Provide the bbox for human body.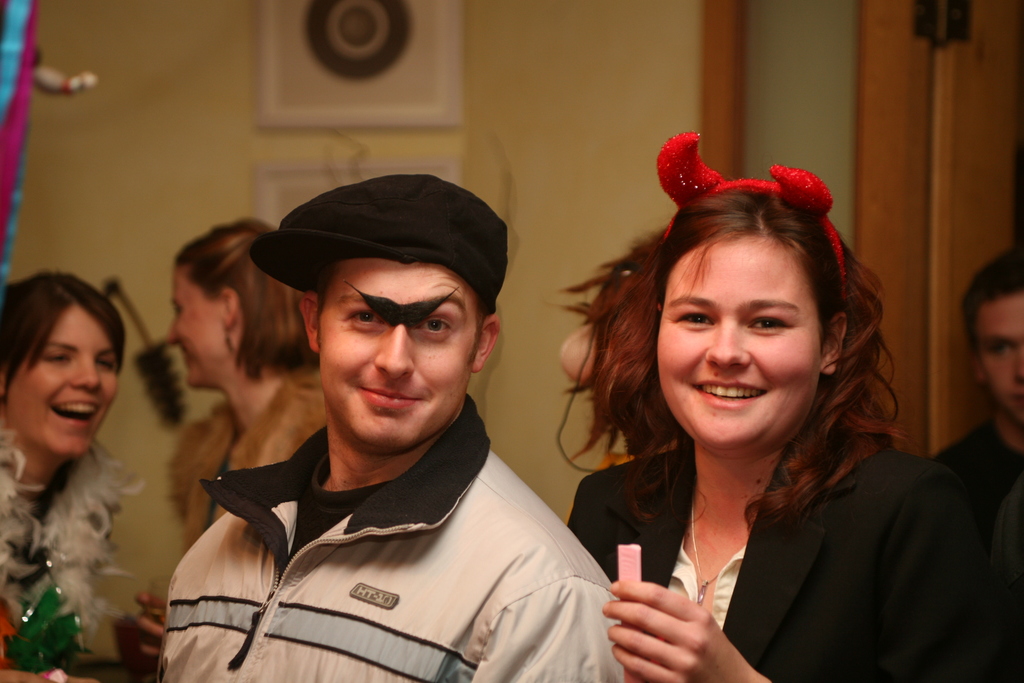
select_region(944, 234, 1023, 682).
